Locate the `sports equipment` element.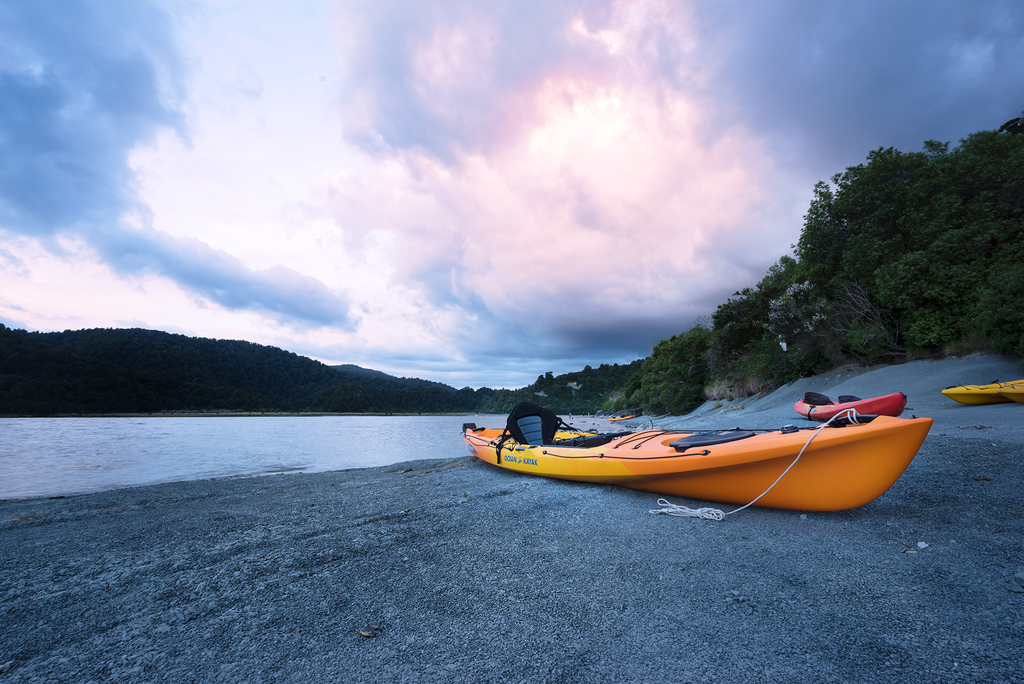
Element bbox: 999 381 1023 406.
